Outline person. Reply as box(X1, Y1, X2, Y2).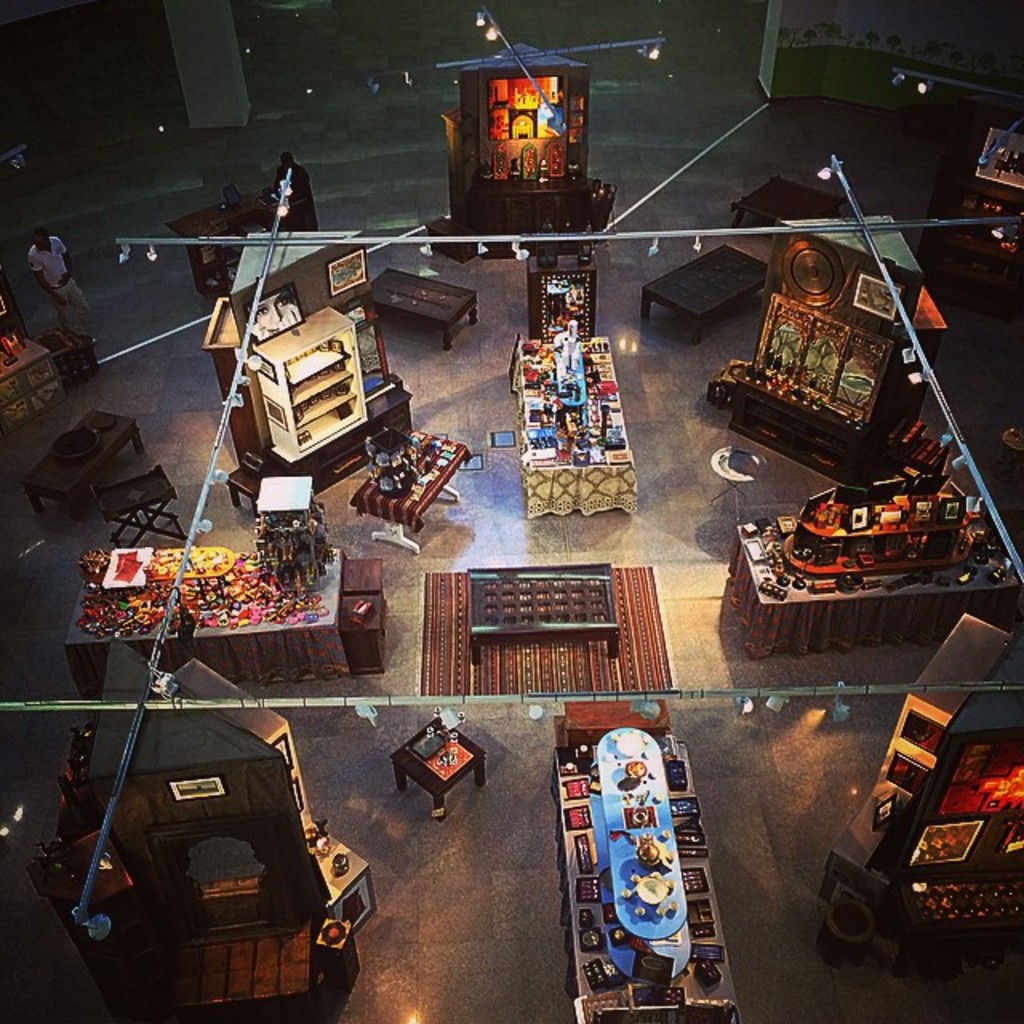
box(29, 219, 86, 342).
